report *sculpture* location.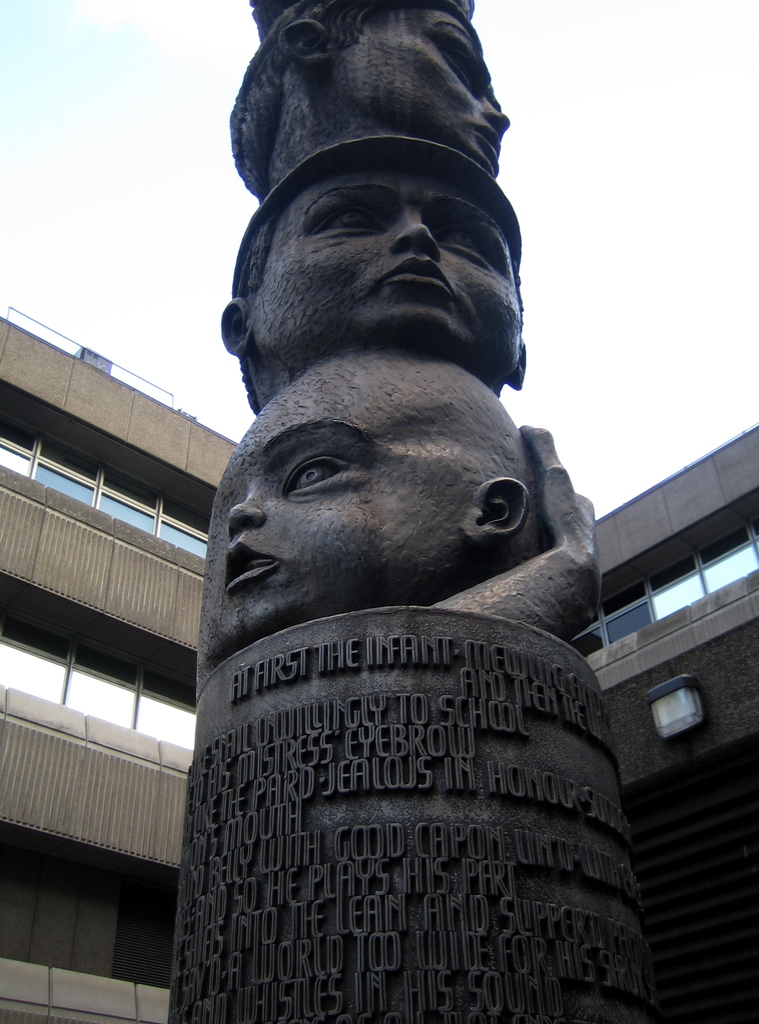
Report: (165, 0, 678, 1023).
